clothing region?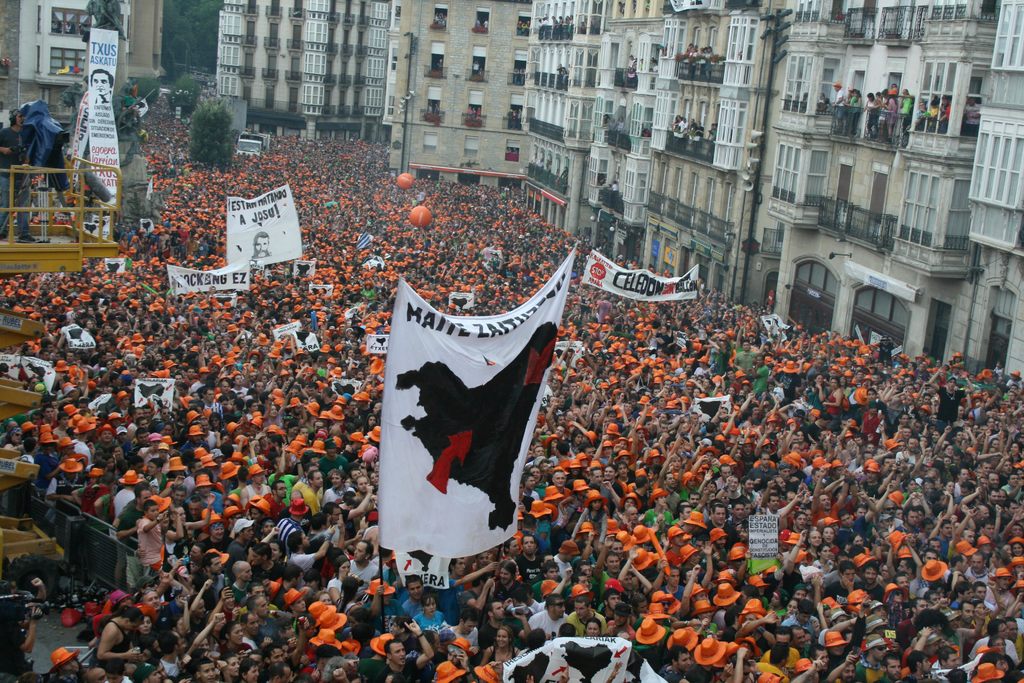
(200, 398, 223, 418)
